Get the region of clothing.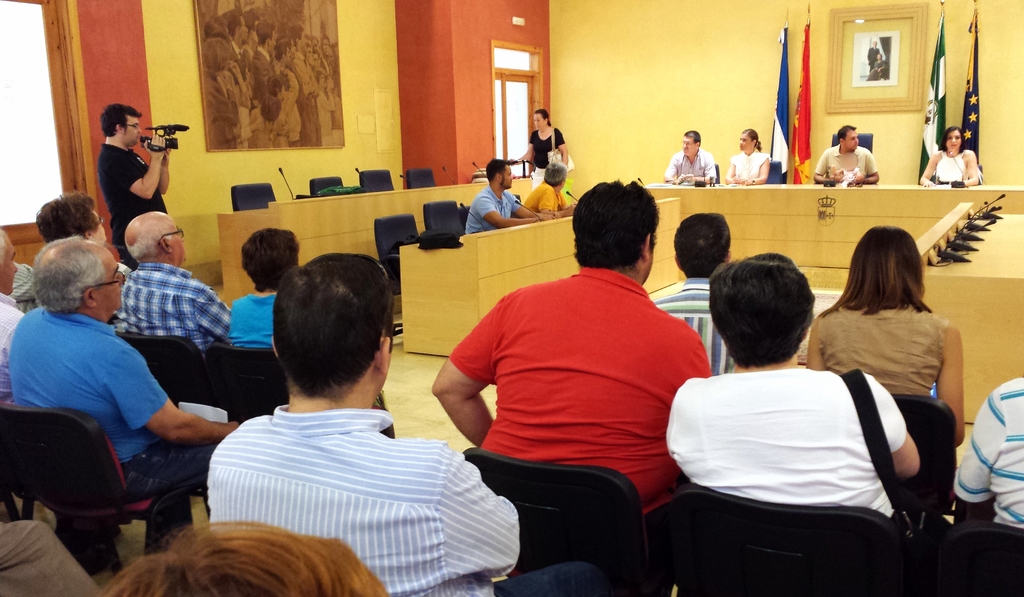
detection(803, 284, 942, 436).
